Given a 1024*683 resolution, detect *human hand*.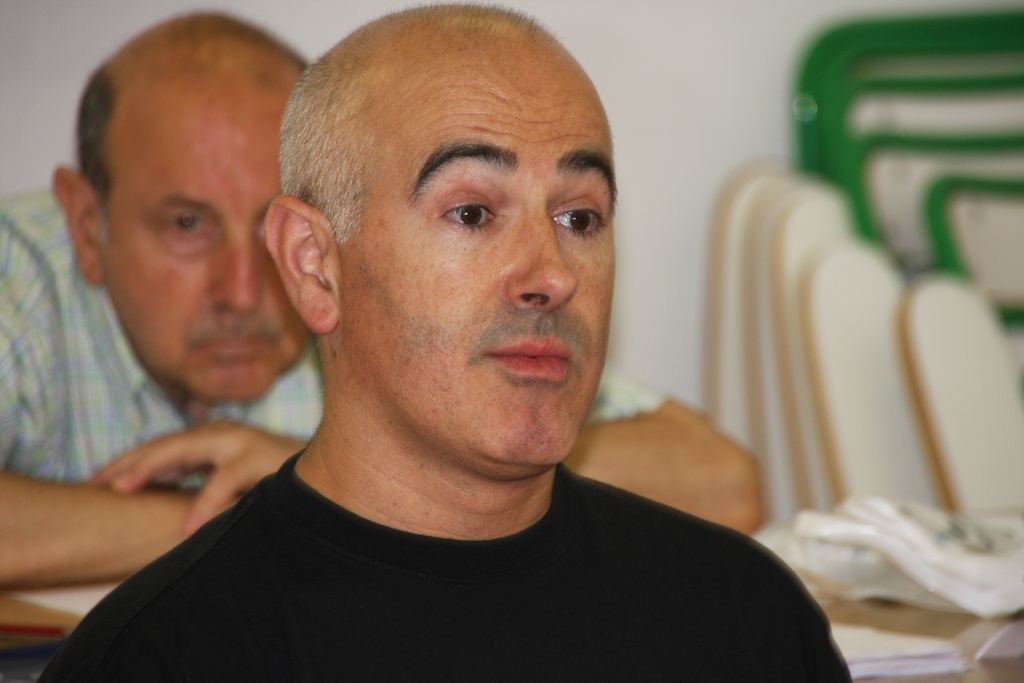
Rect(102, 388, 255, 538).
